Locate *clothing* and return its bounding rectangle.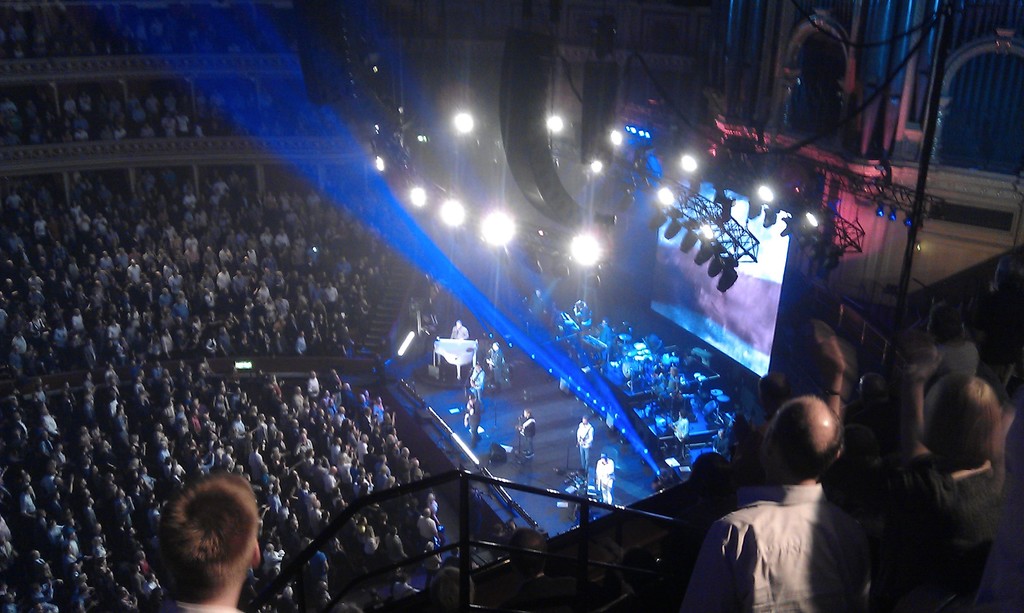
(469,367,481,400).
